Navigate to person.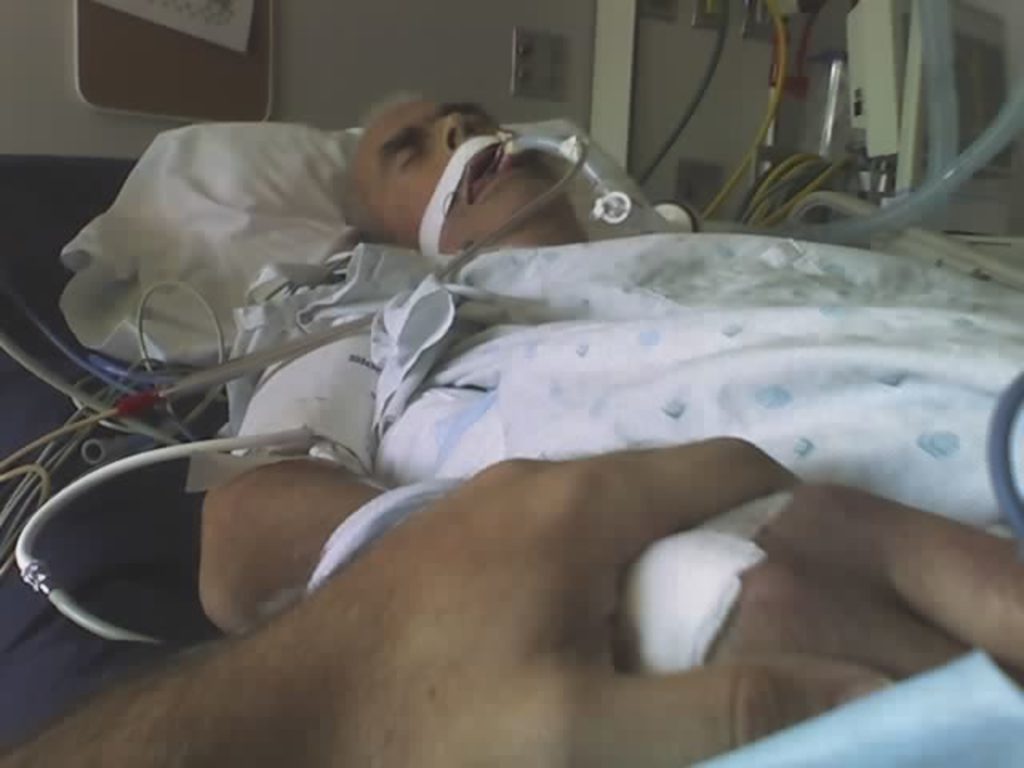
Navigation target: bbox(0, 437, 901, 766).
